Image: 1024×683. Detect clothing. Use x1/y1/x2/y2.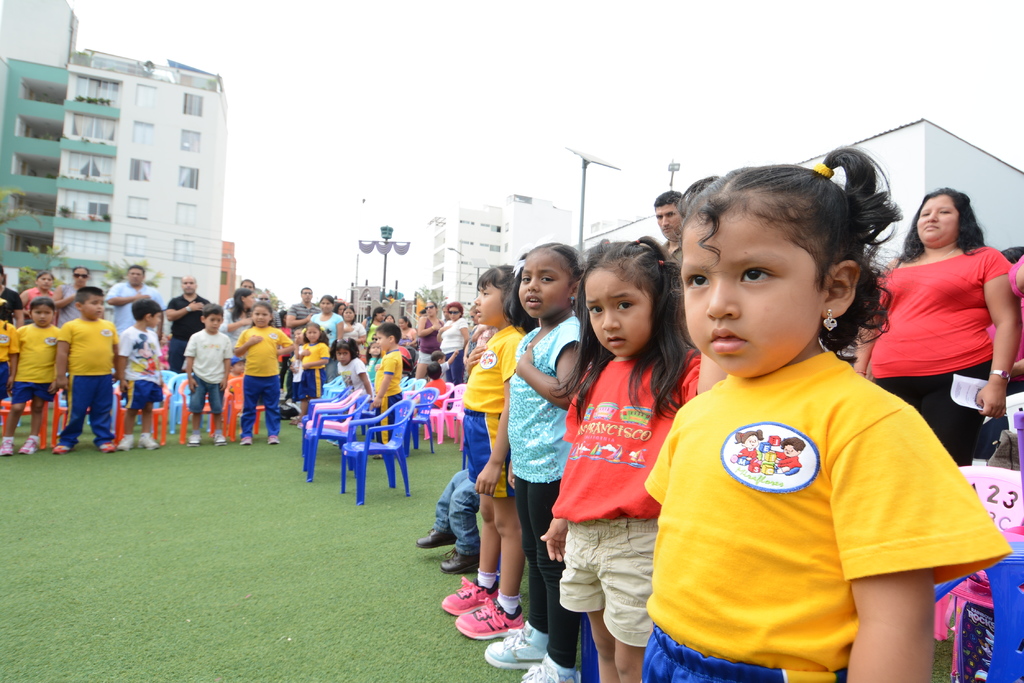
422/378/444/412.
